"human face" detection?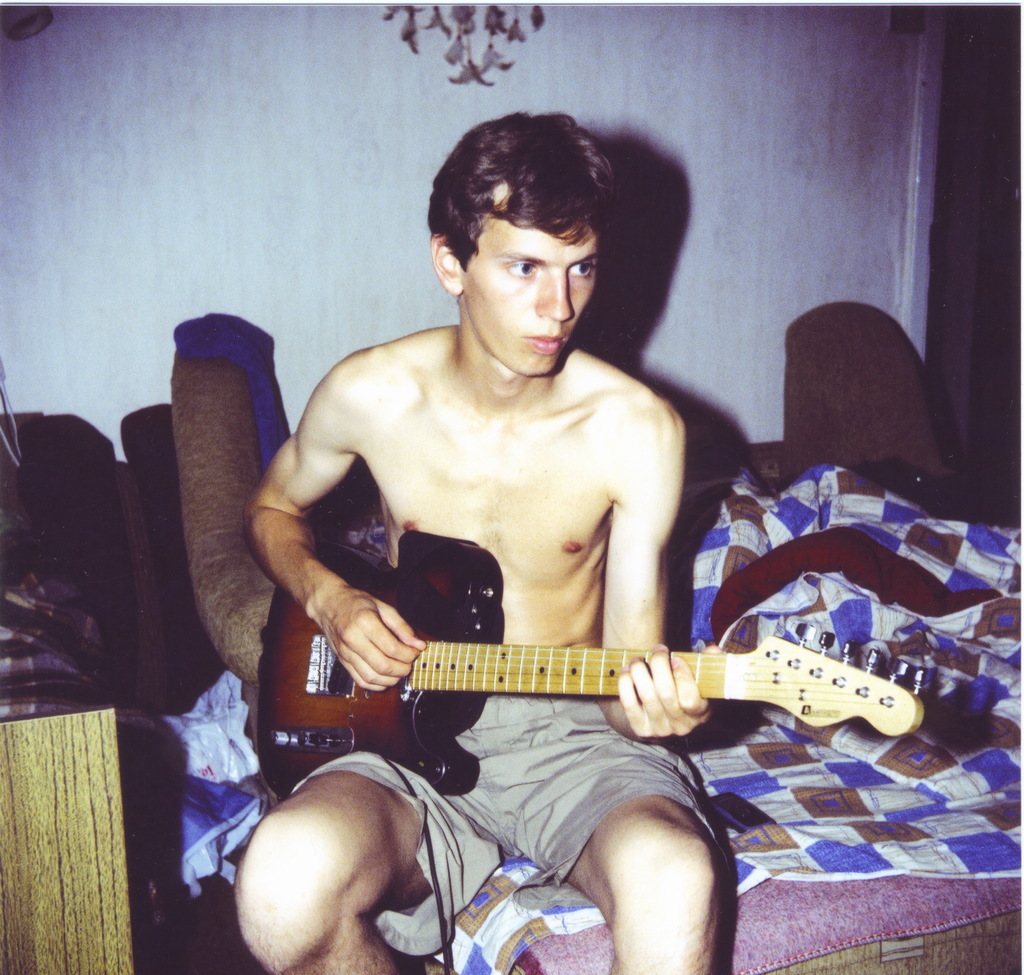
[467, 212, 600, 370]
